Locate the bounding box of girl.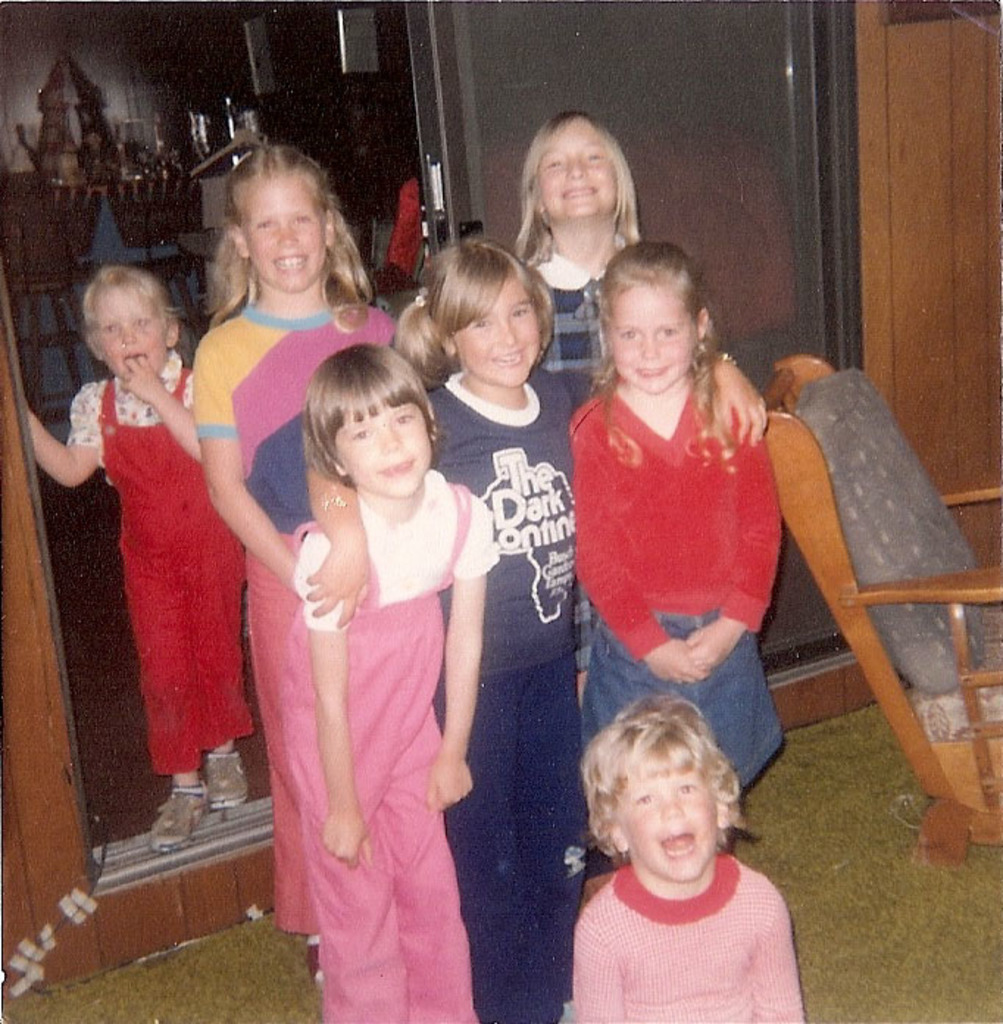
Bounding box: 568:241:784:802.
